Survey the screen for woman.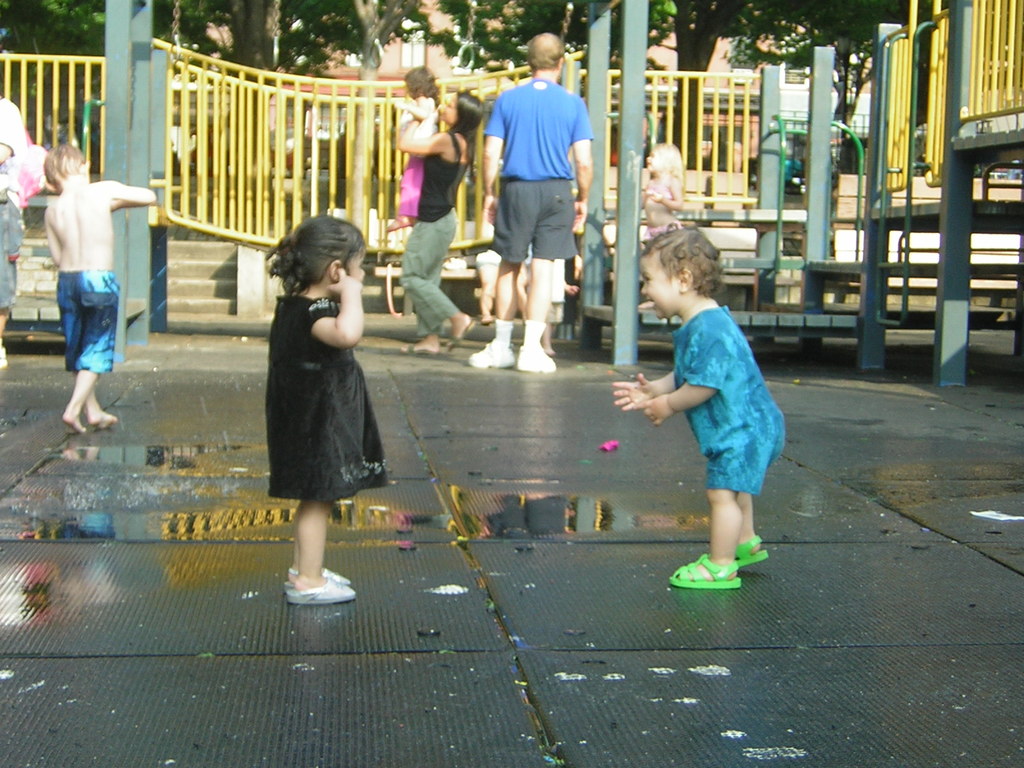
Survey found: <box>396,90,484,355</box>.
